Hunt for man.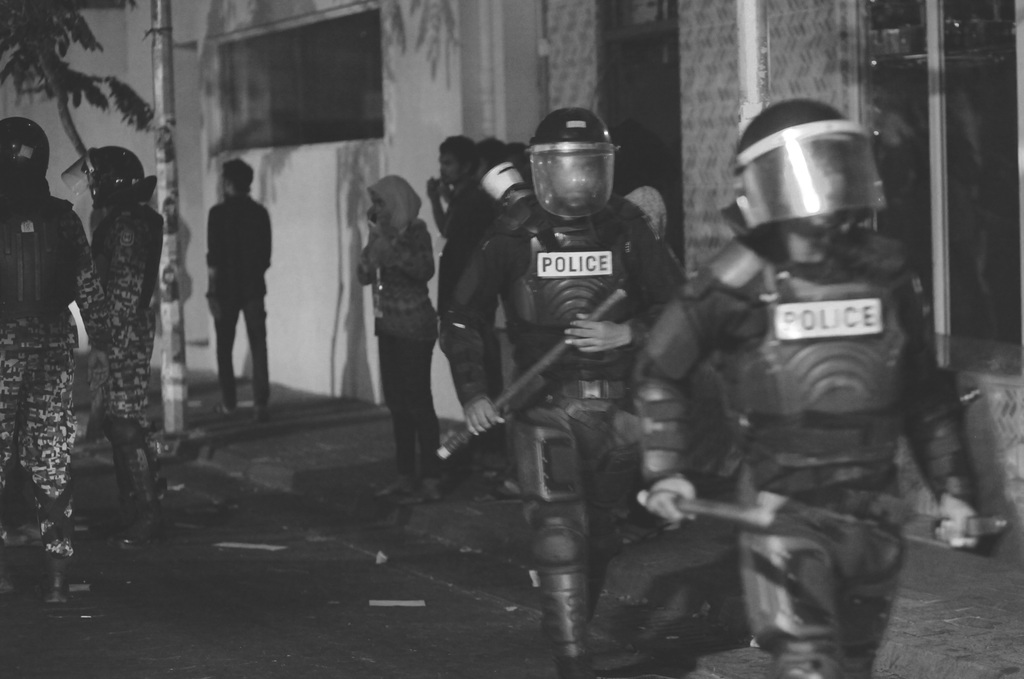
Hunted down at BBox(207, 158, 273, 418).
